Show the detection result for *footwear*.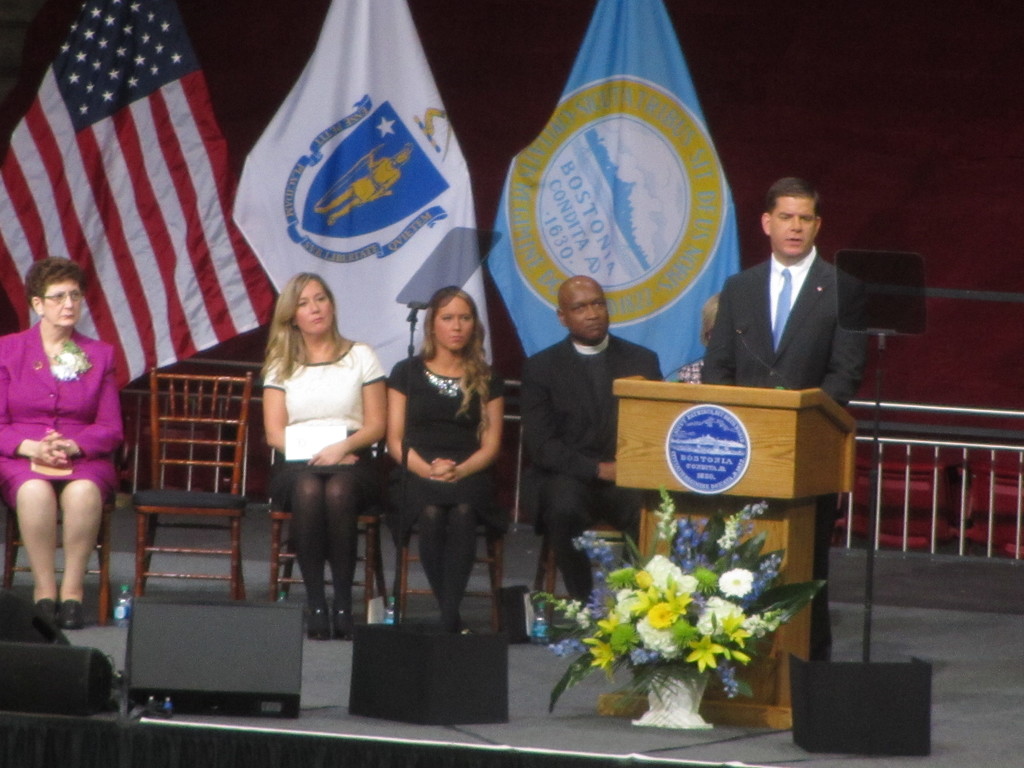
<box>64,598,95,632</box>.
